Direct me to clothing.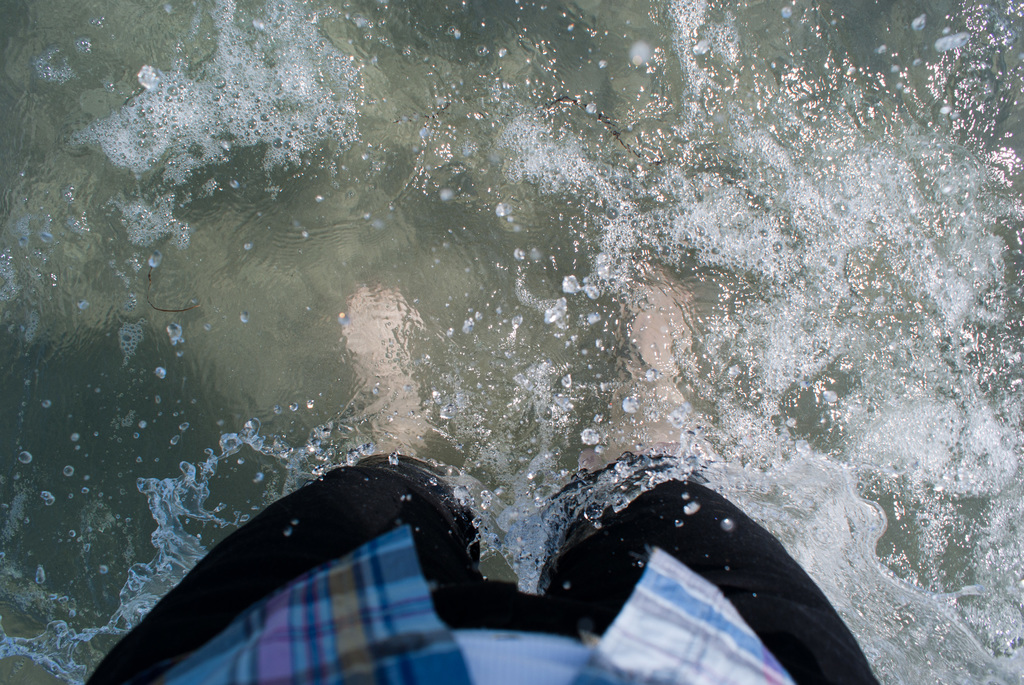
Direction: x1=77, y1=455, x2=876, y2=684.
